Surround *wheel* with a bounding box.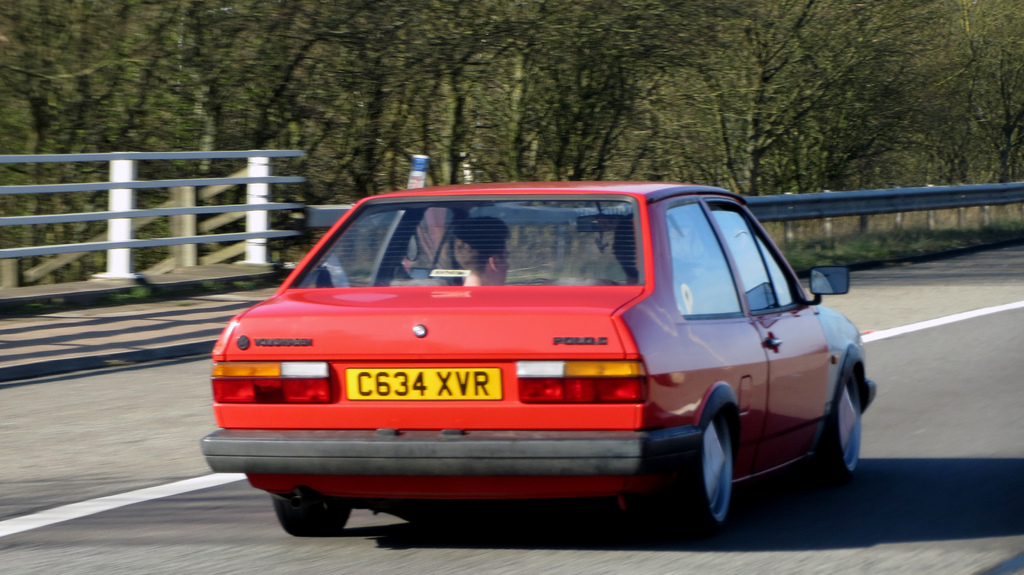
bbox(273, 494, 355, 528).
